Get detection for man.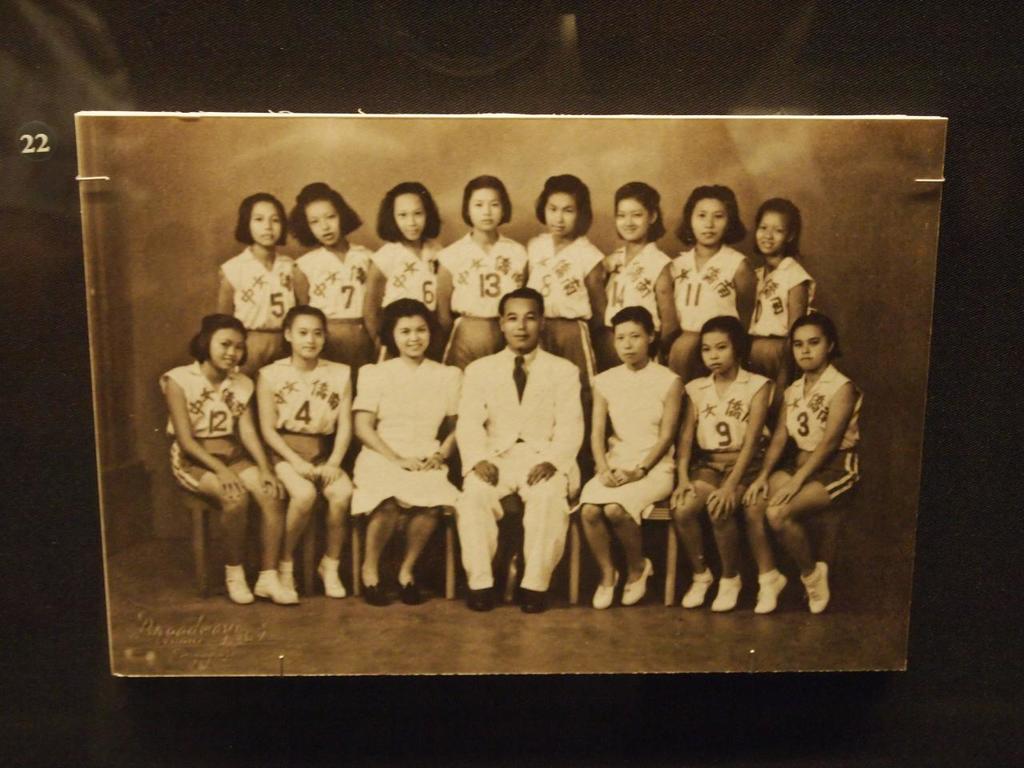
Detection: bbox(458, 282, 581, 571).
